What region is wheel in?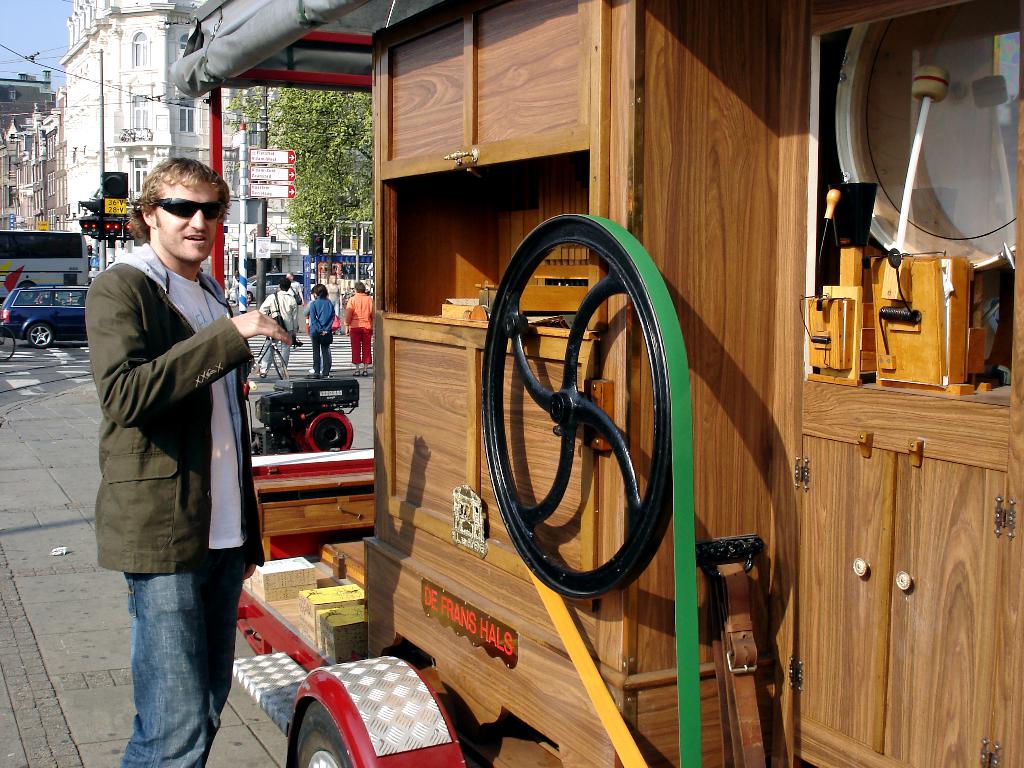
[298, 701, 351, 767].
